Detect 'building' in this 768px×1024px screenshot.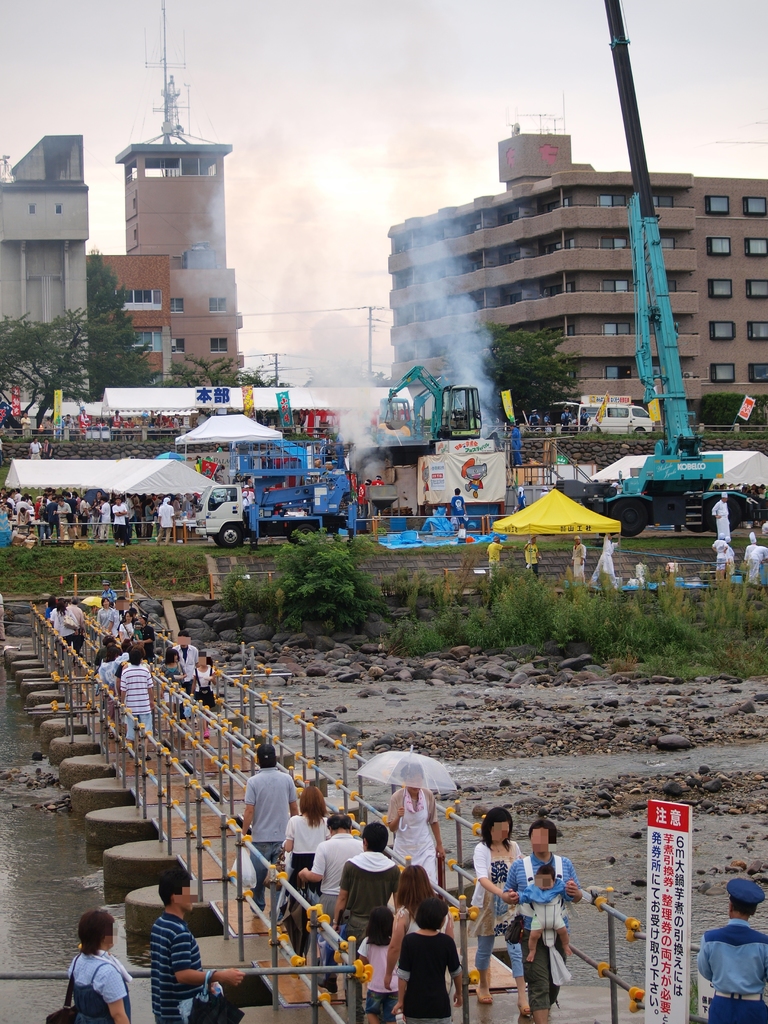
Detection: (left=383, top=121, right=767, bottom=412).
